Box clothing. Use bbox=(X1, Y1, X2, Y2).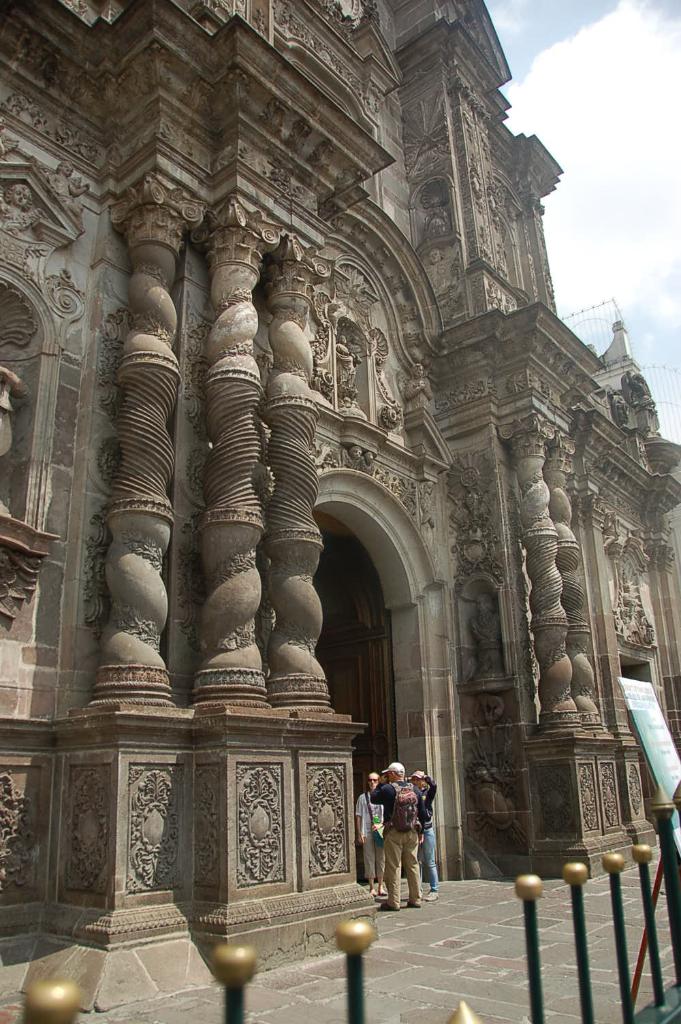
bbox=(369, 780, 429, 912).
